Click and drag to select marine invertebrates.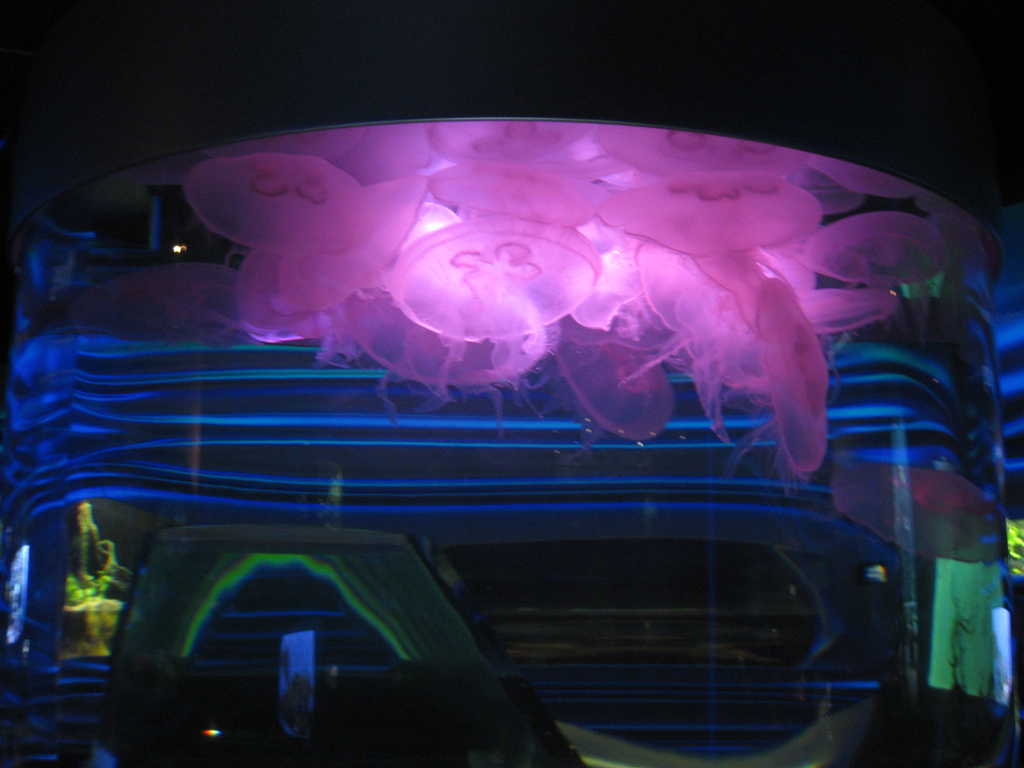
Selection: {"left": 181, "top": 129, "right": 451, "bottom": 258}.
